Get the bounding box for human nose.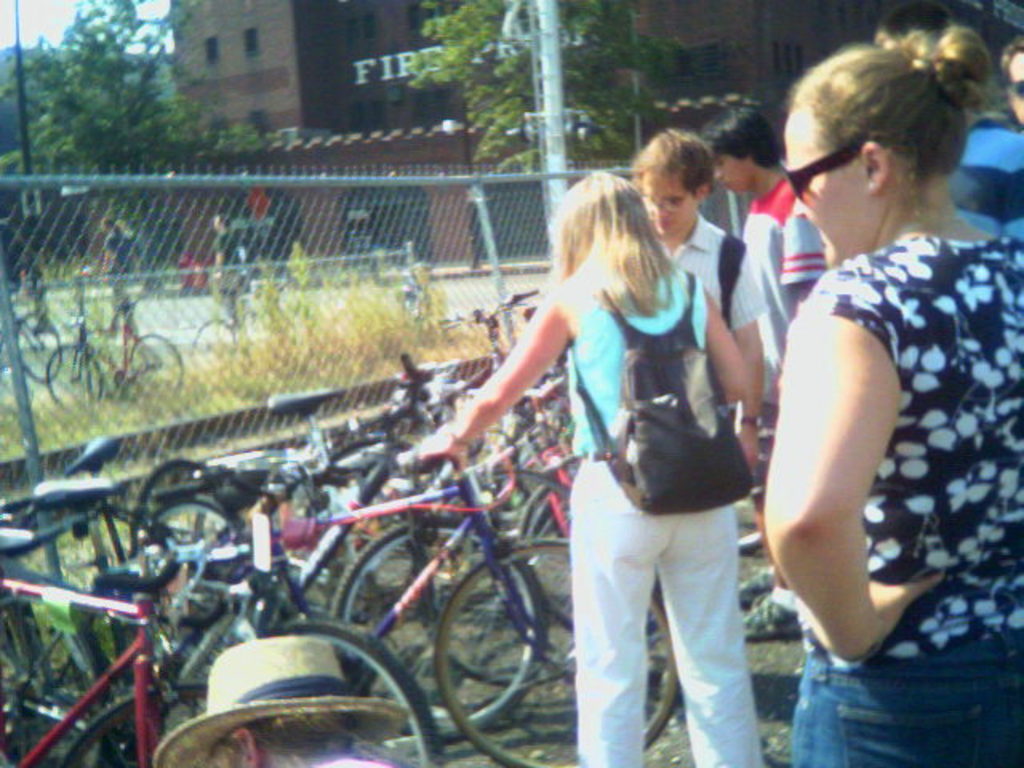
BBox(792, 195, 805, 213).
